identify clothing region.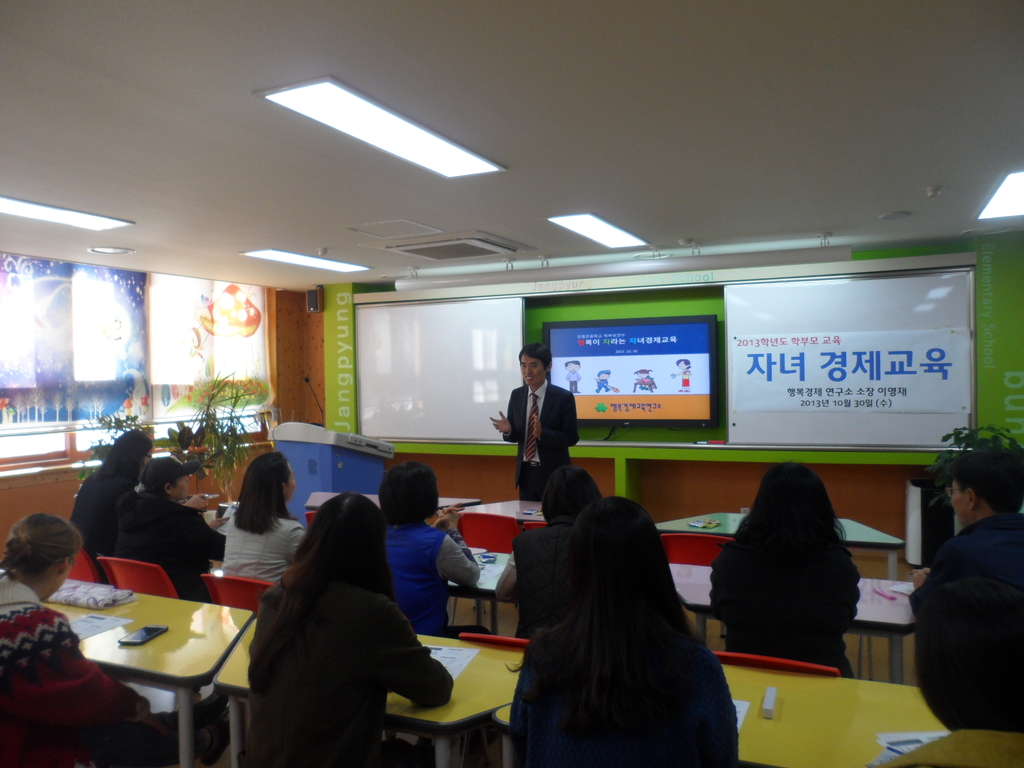
Region: <box>97,495,231,596</box>.
